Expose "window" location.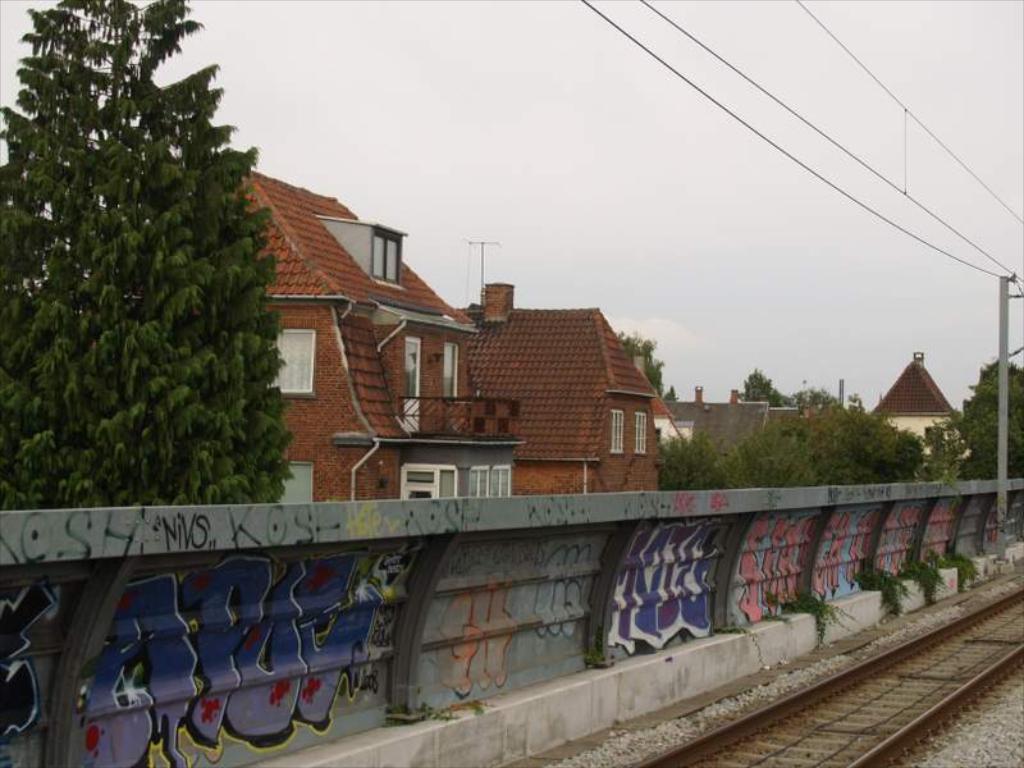
Exposed at bbox=(438, 338, 457, 402).
